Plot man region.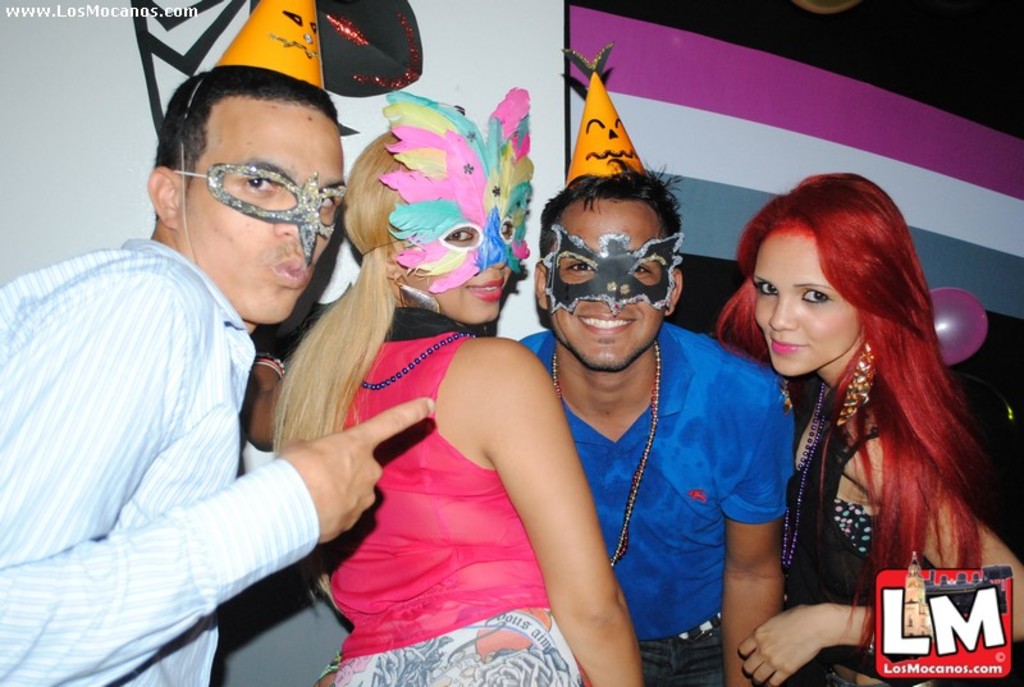
Plotted at 512 43 795 686.
